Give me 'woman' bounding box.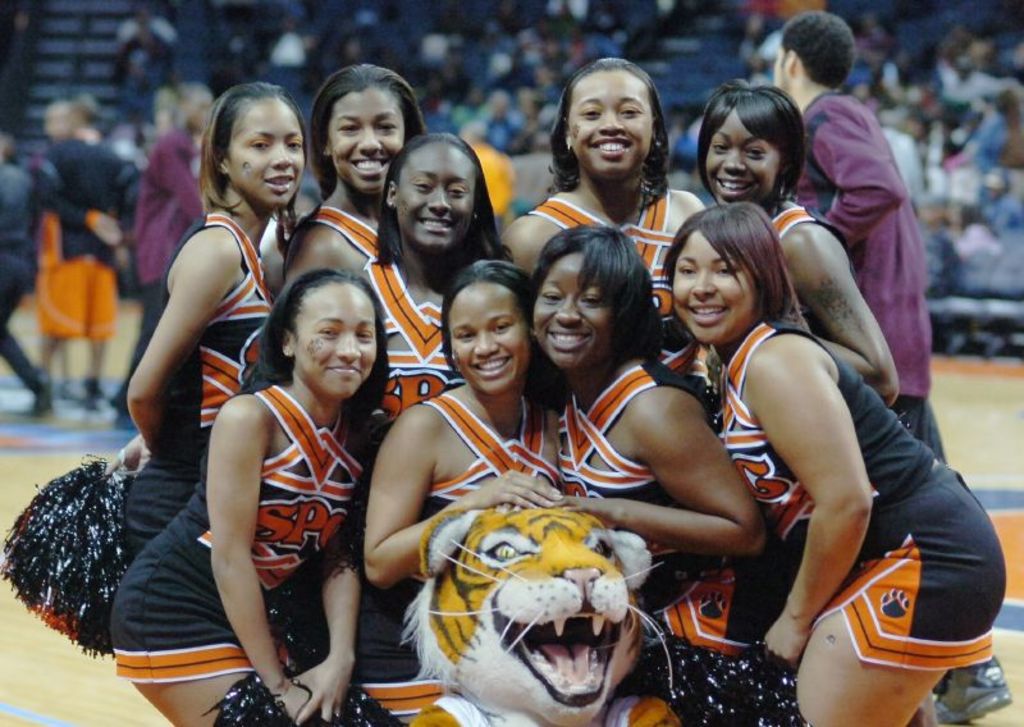
box=[493, 56, 723, 431].
